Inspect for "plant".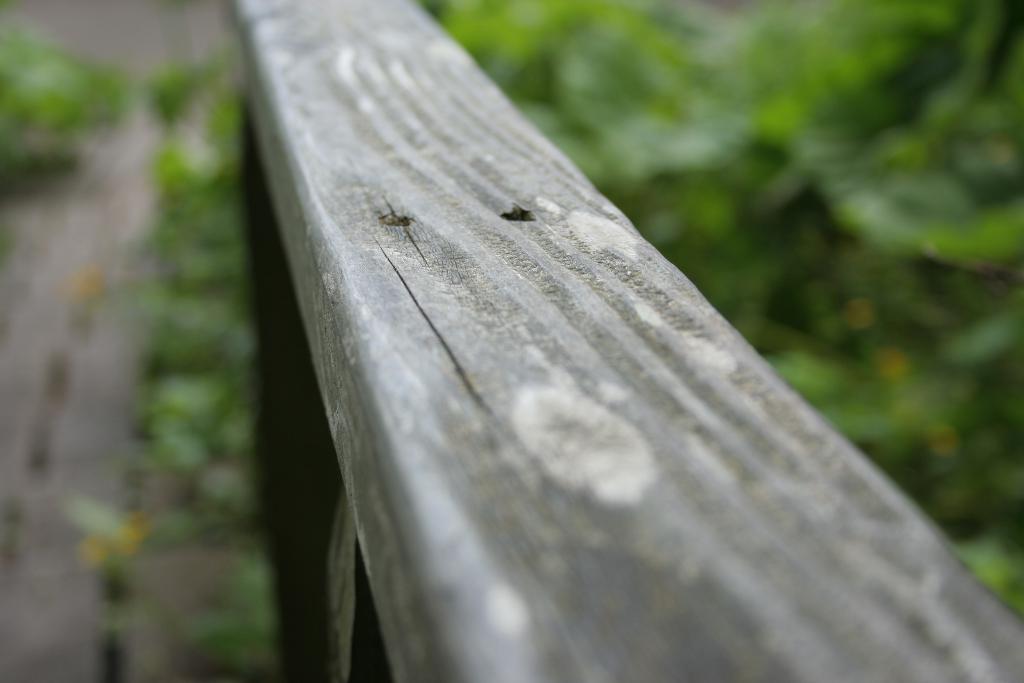
Inspection: [0,4,132,199].
